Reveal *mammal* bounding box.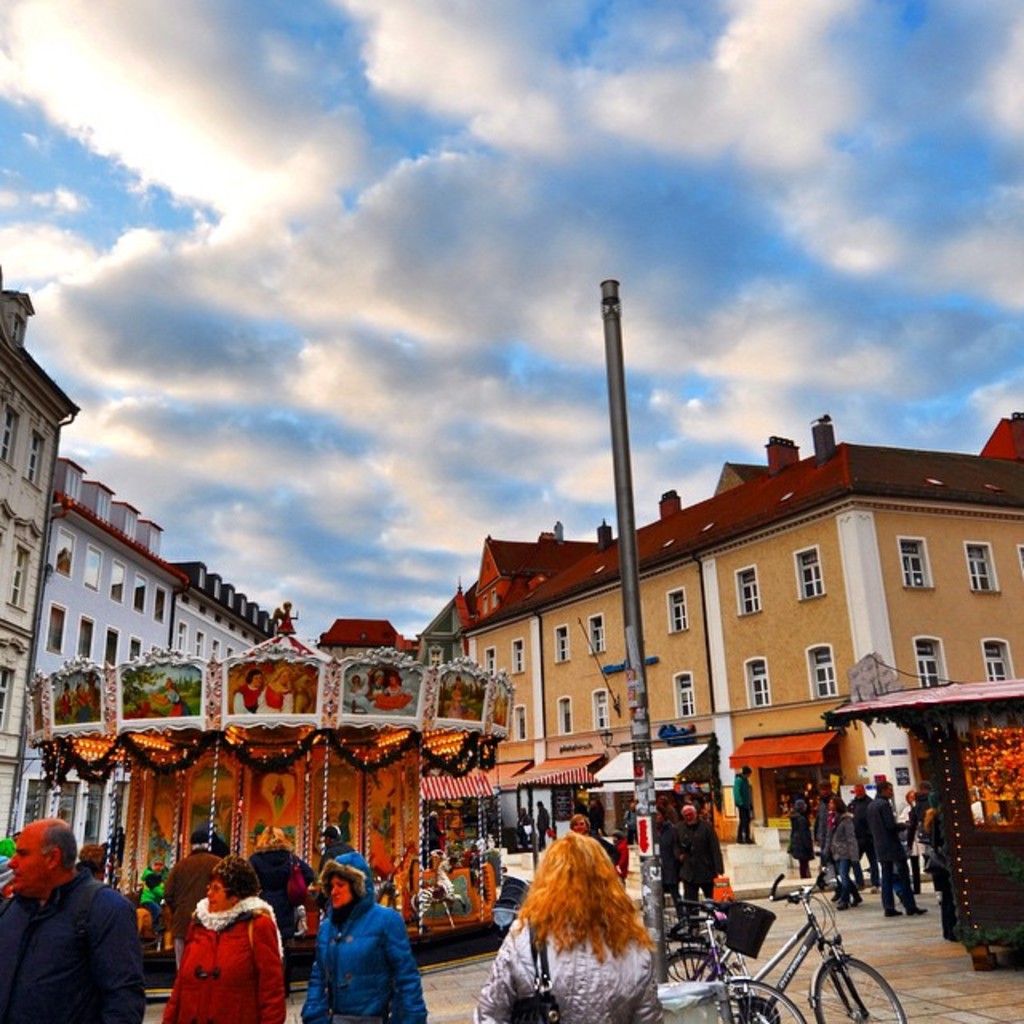
Revealed: crop(174, 843, 221, 963).
